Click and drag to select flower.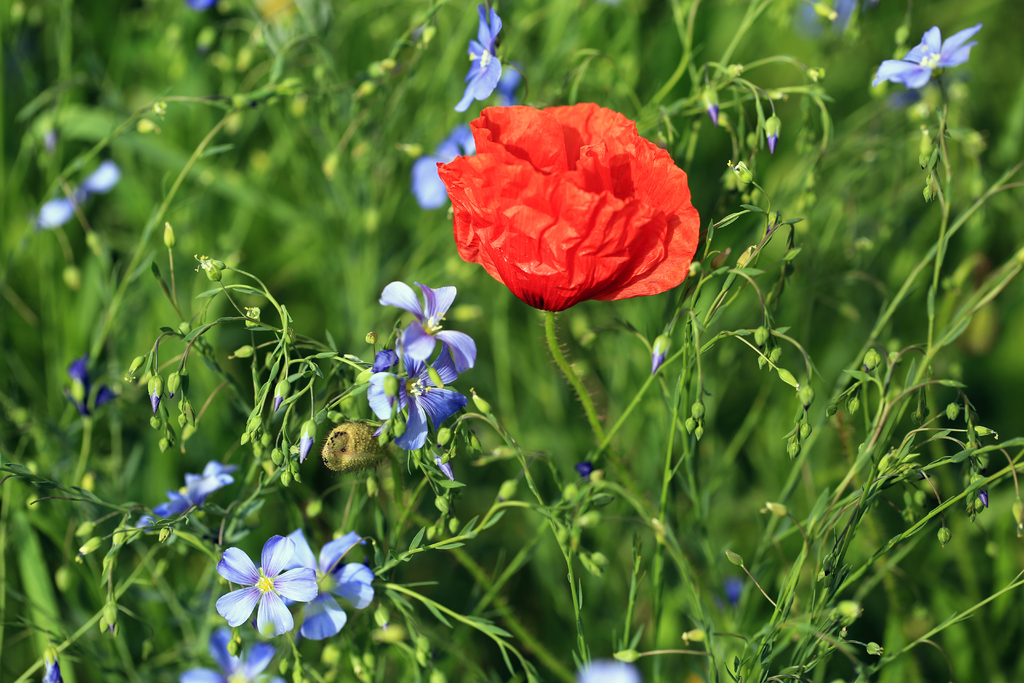
Selection: bbox=[270, 377, 284, 413].
